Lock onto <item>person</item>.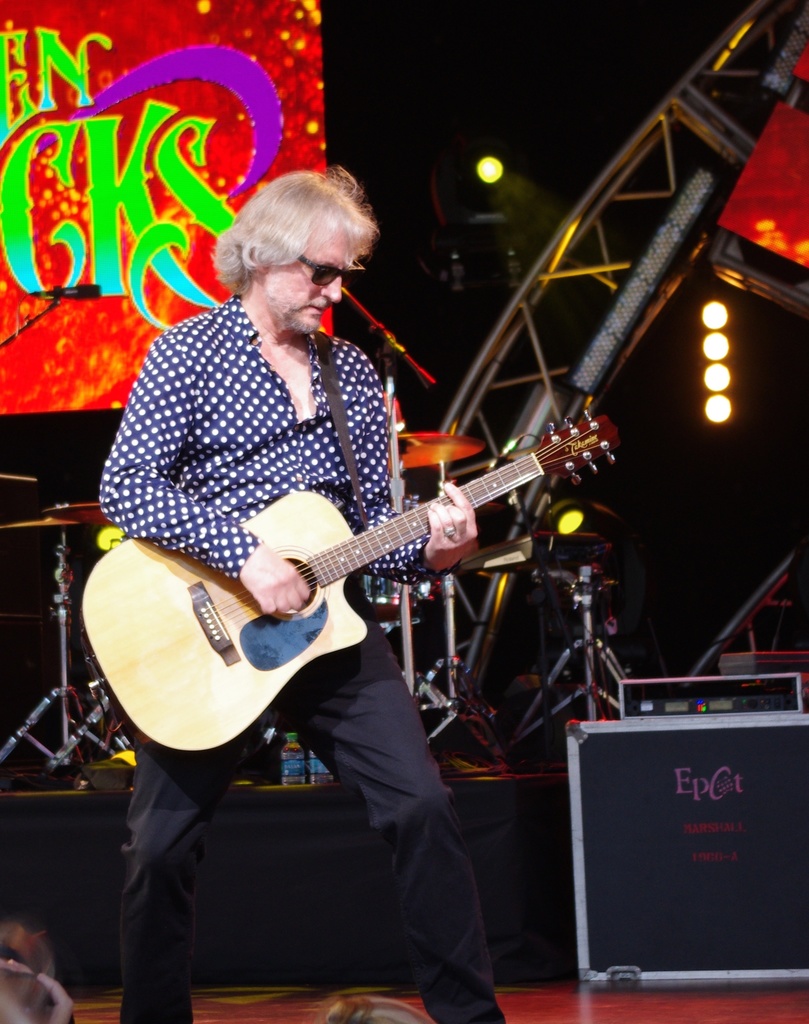
Locked: select_region(324, 997, 435, 1023).
